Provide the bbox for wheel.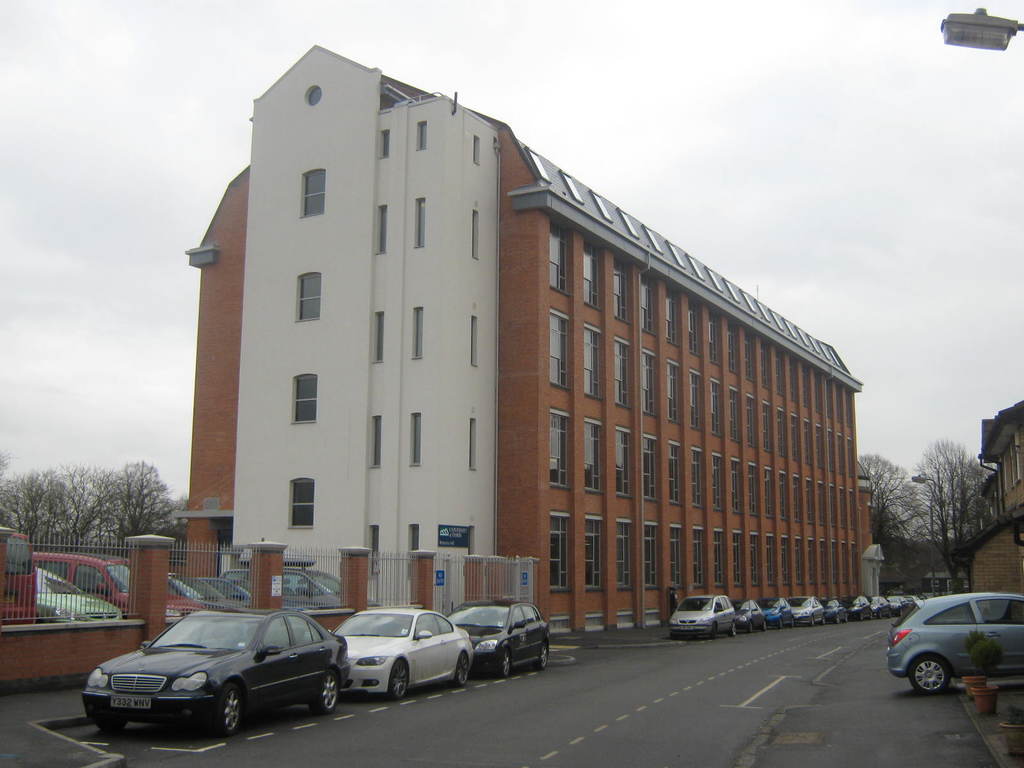
878, 610, 884, 619.
